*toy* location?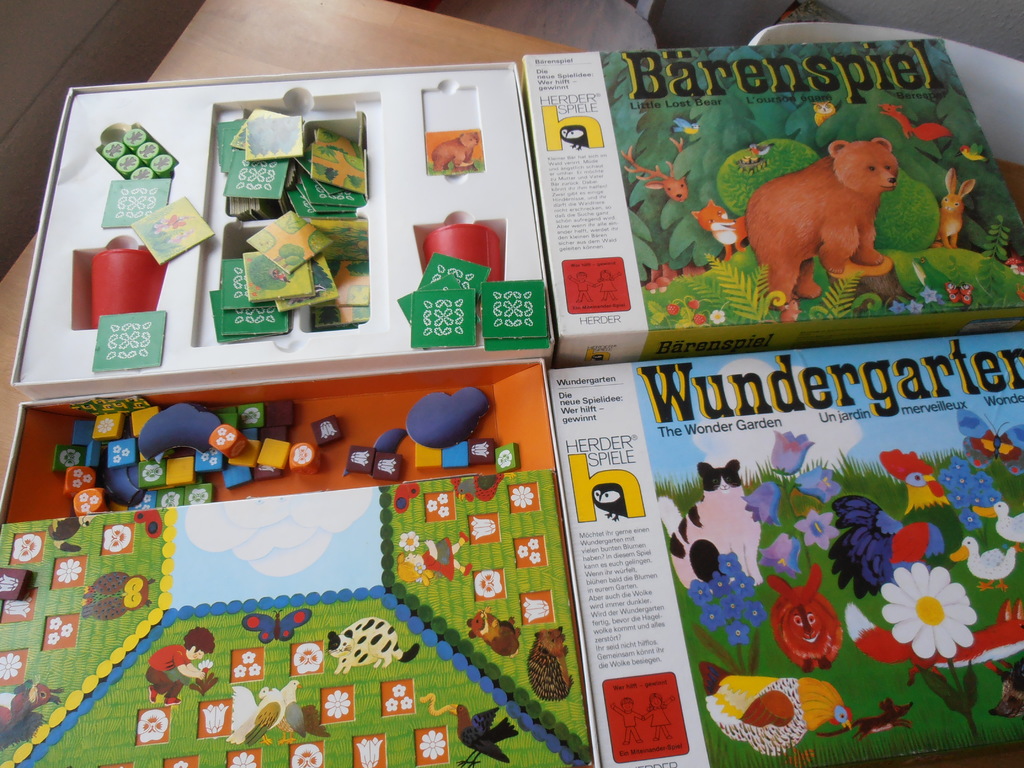
698/662/852/754
